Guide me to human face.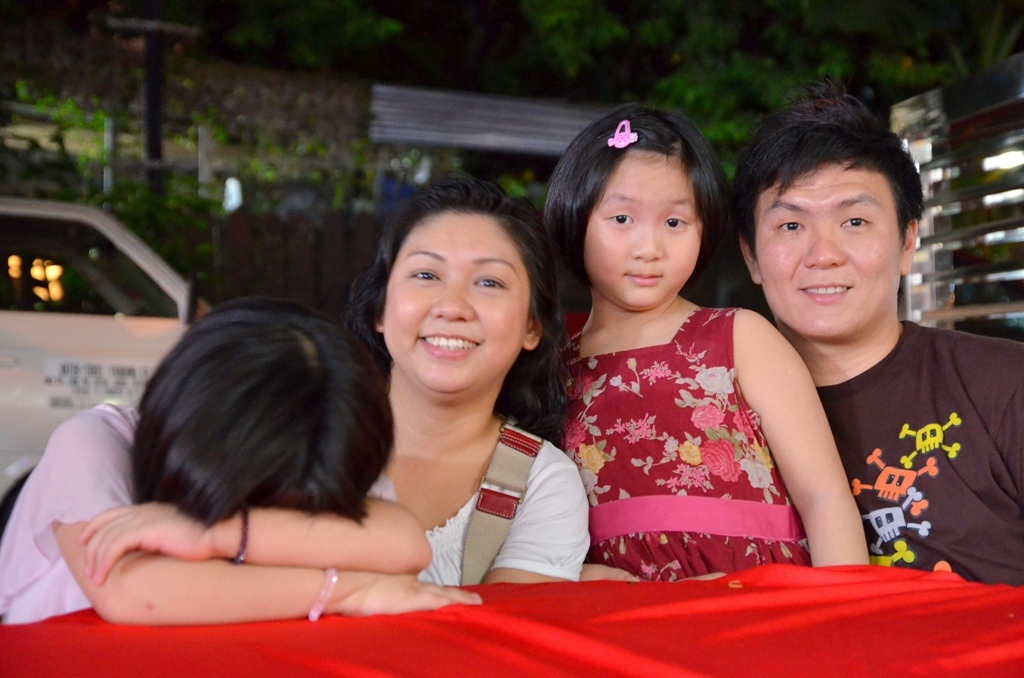
Guidance: l=384, t=215, r=527, b=388.
